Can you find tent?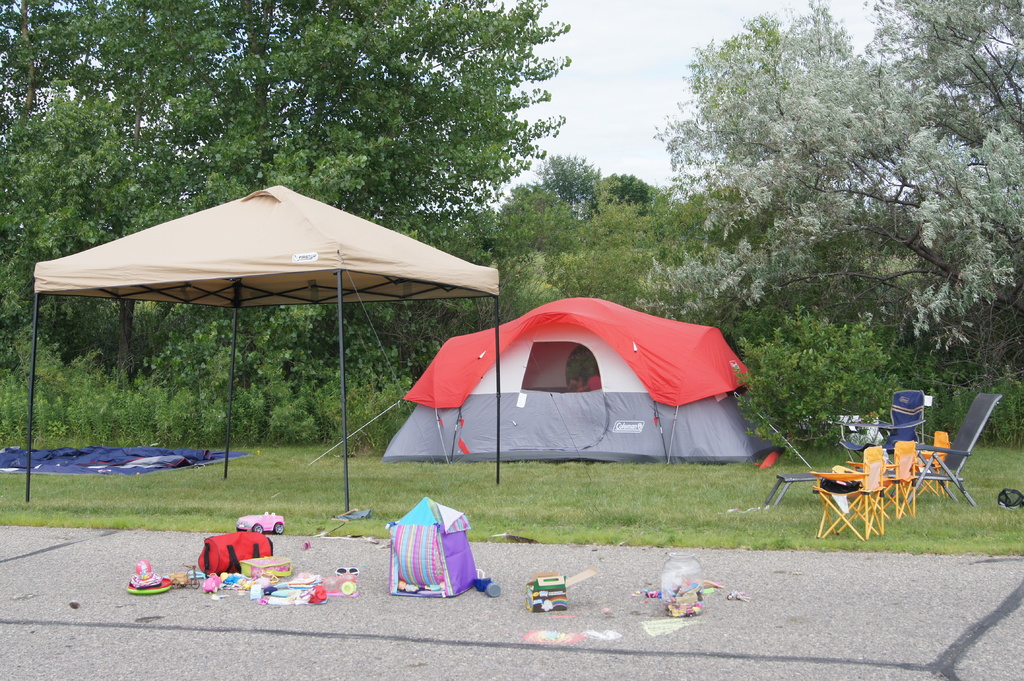
Yes, bounding box: box=[399, 300, 769, 492].
